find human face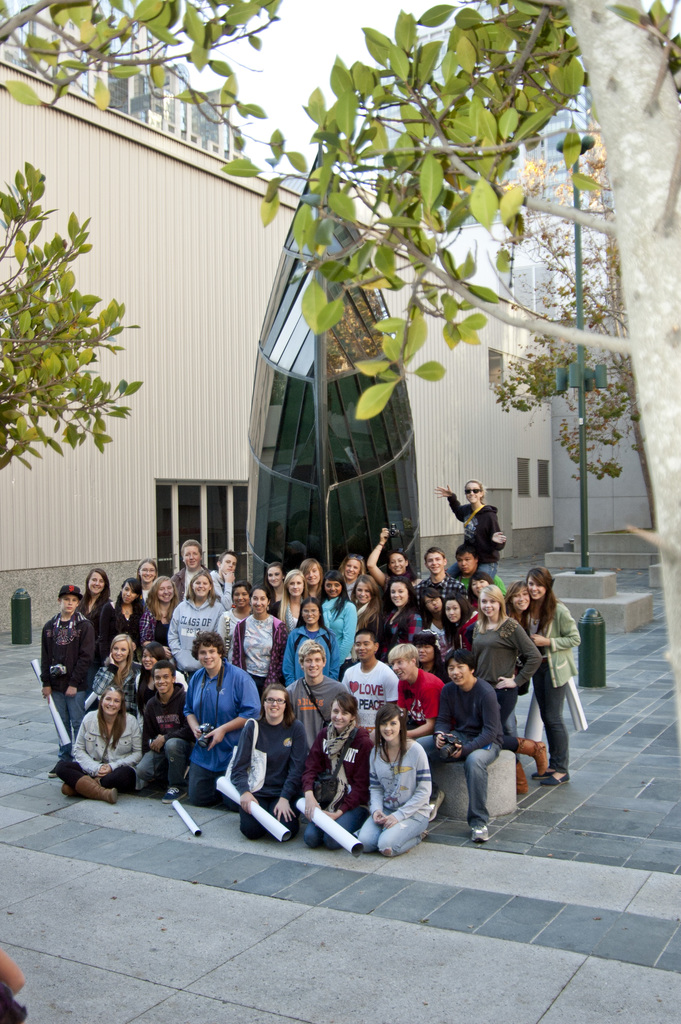
bbox(142, 561, 157, 582)
